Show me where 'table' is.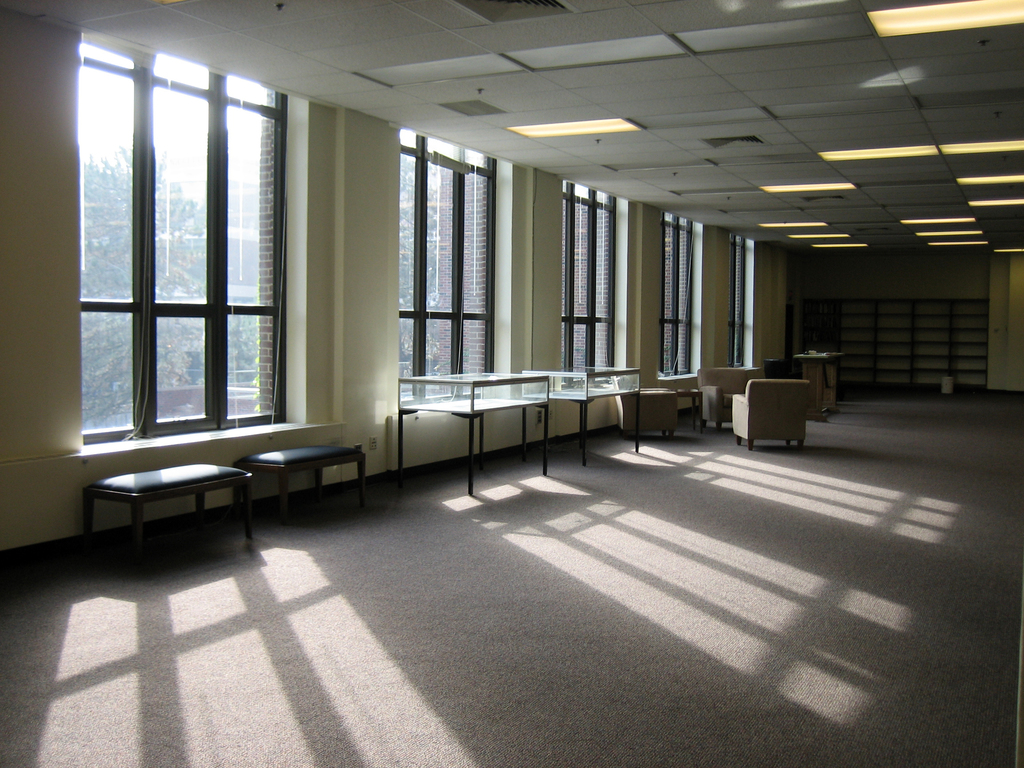
'table' is at 669, 385, 708, 429.
